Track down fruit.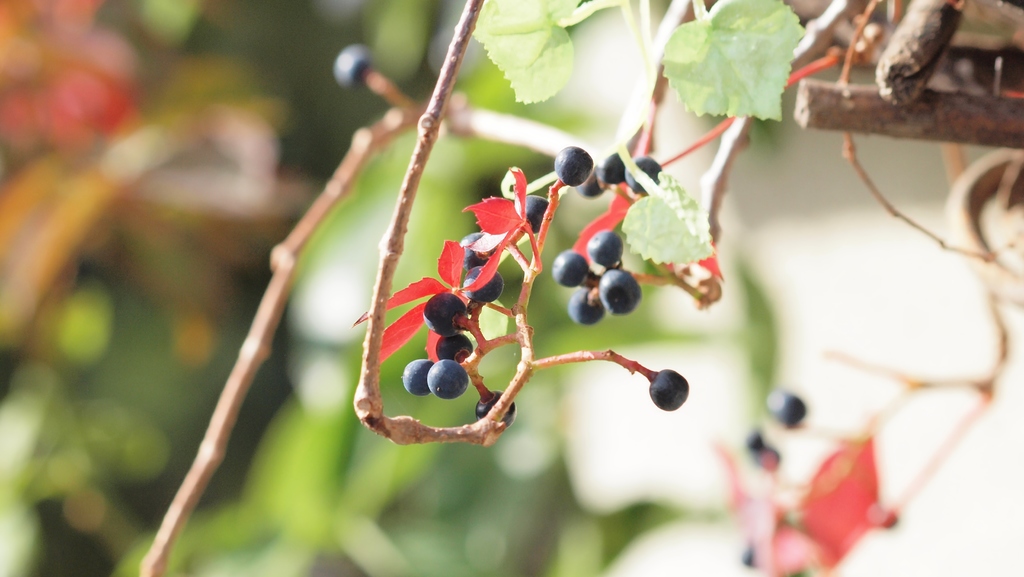
Tracked to left=628, top=154, right=665, bottom=194.
